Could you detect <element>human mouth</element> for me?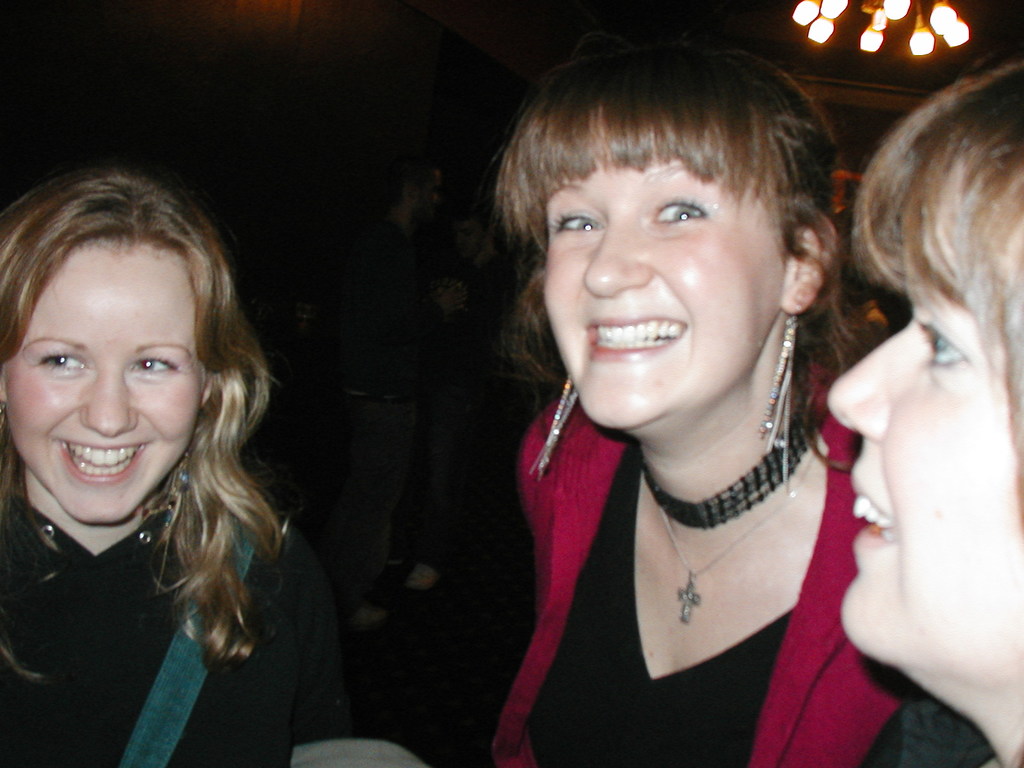
Detection result: left=591, top=313, right=685, bottom=358.
